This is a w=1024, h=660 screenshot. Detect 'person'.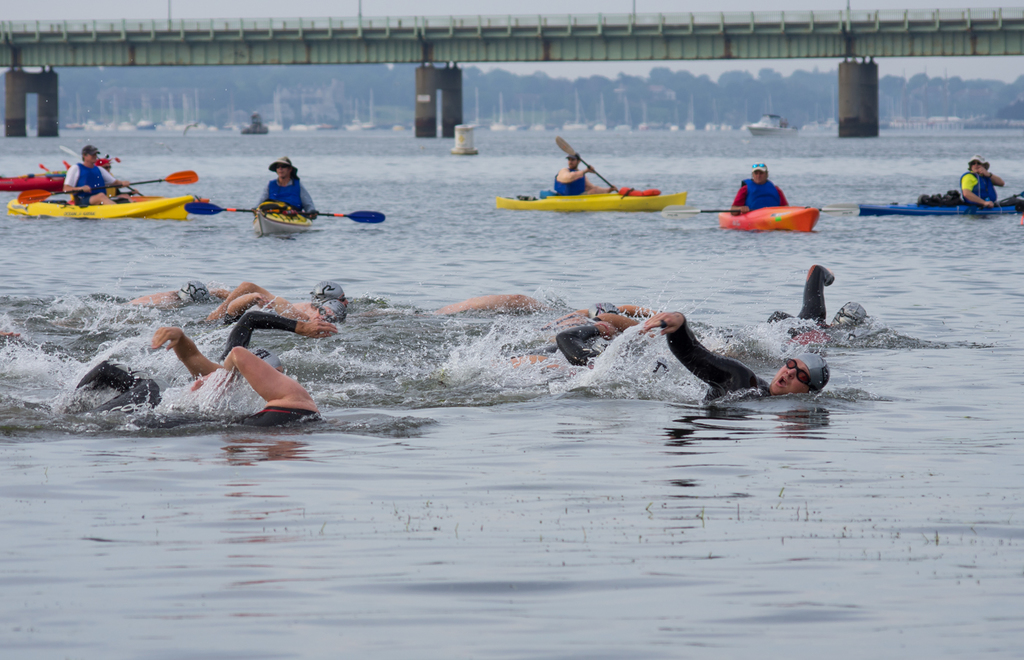
x1=151 y1=327 x2=283 y2=376.
